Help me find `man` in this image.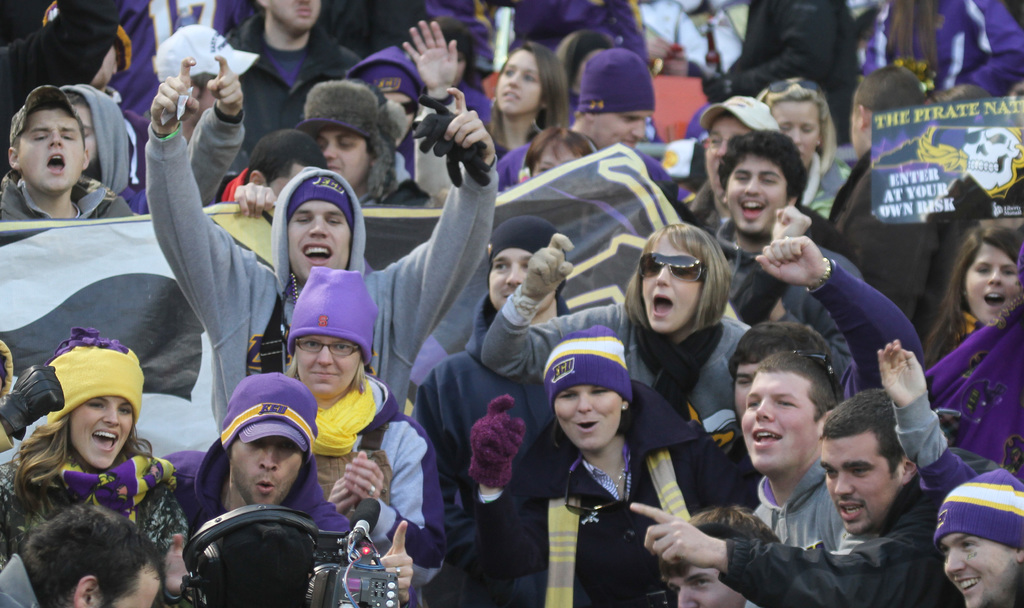
Found it: pyautogui.locateOnScreen(500, 51, 675, 188).
